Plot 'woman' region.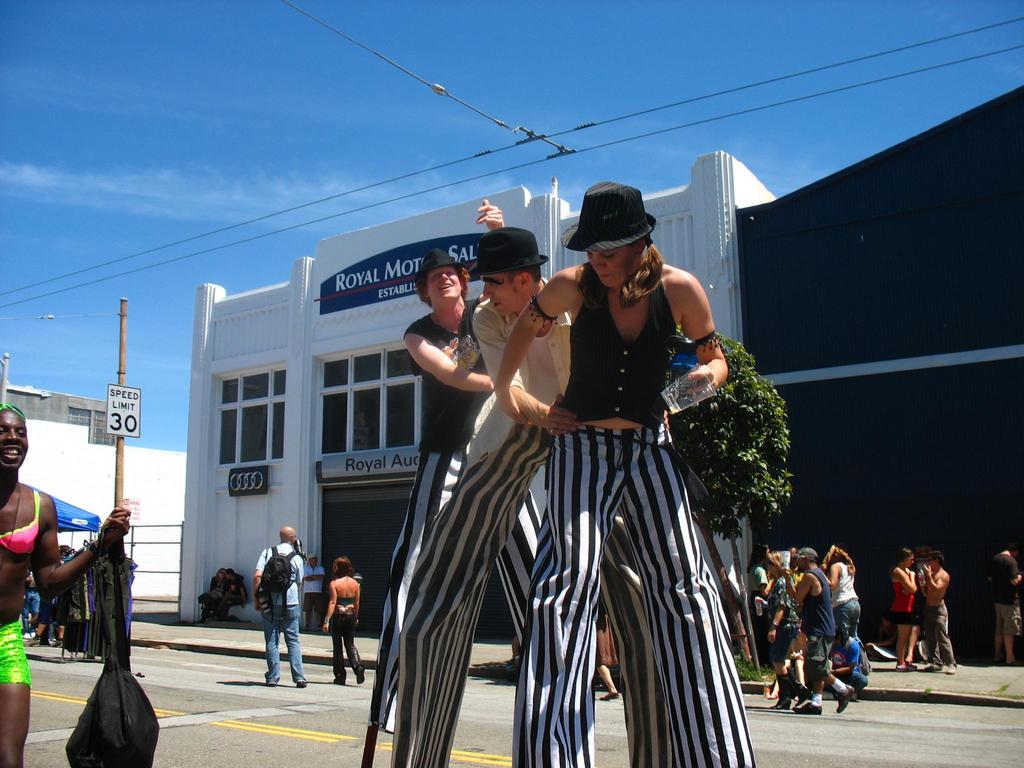
Plotted at [x1=819, y1=545, x2=861, y2=642].
